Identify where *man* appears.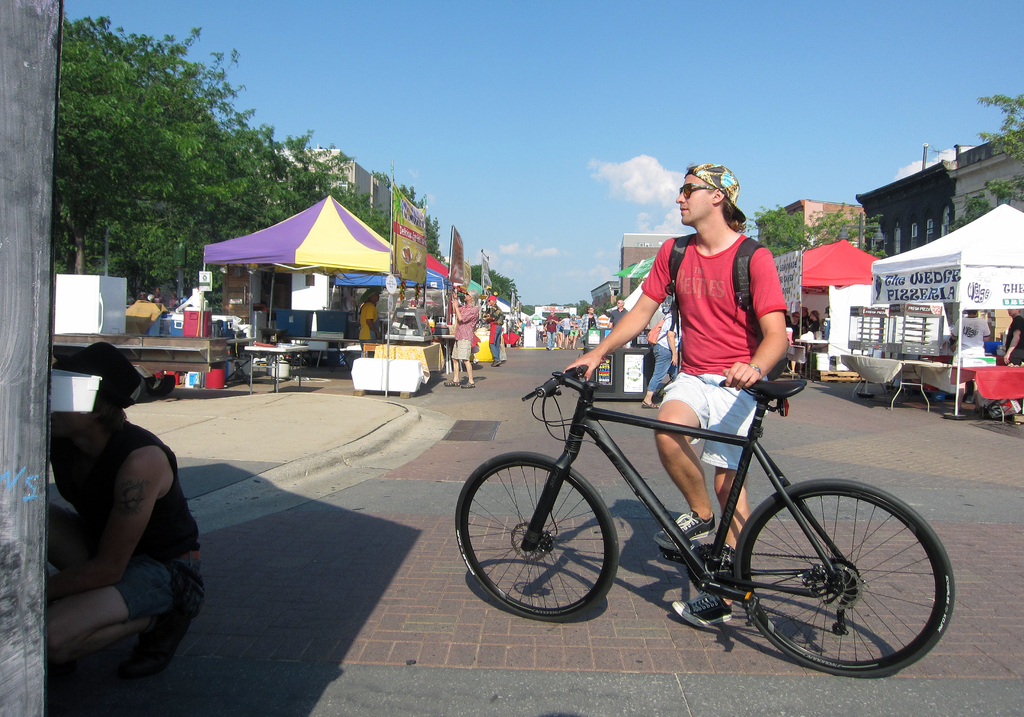
Appears at [left=794, top=311, right=806, bottom=331].
